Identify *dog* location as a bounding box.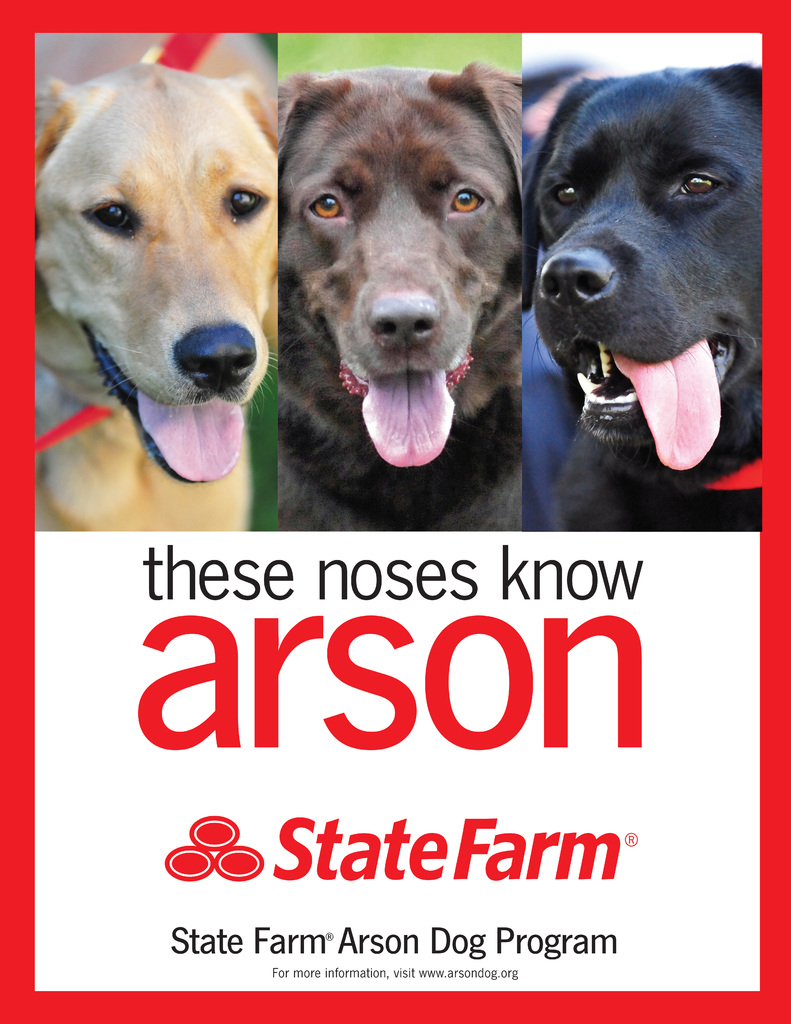
left=524, top=62, right=765, bottom=534.
